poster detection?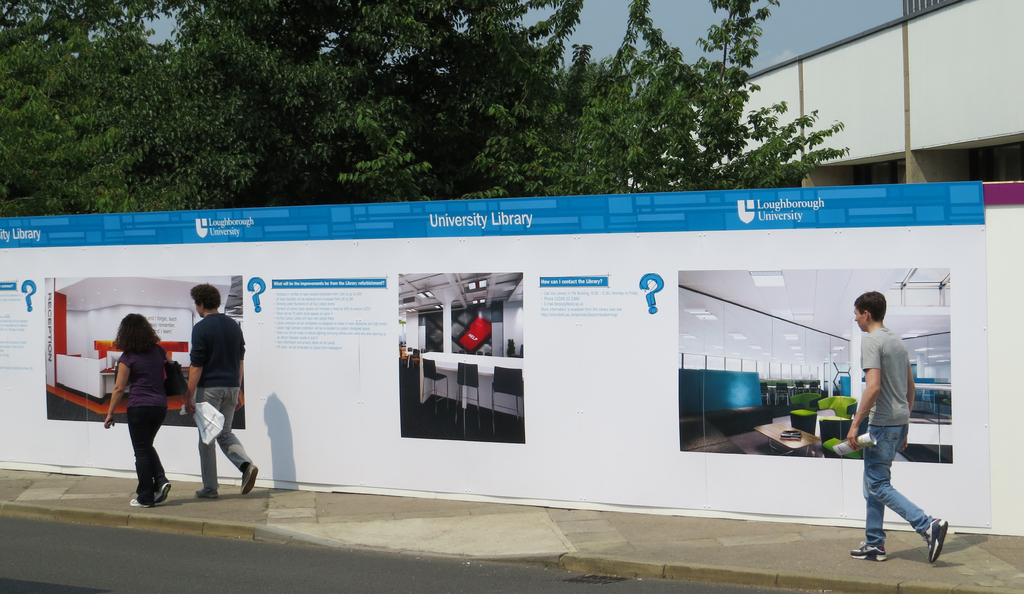
box(678, 270, 952, 465)
